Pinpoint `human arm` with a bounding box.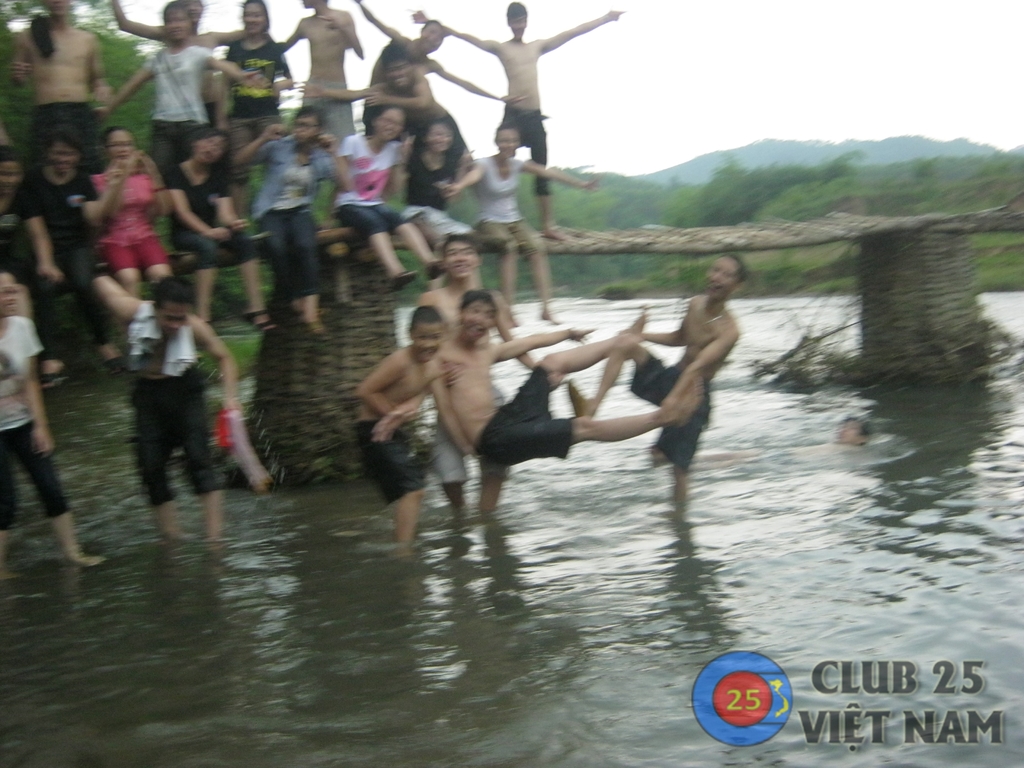
(x1=138, y1=152, x2=170, y2=220).
